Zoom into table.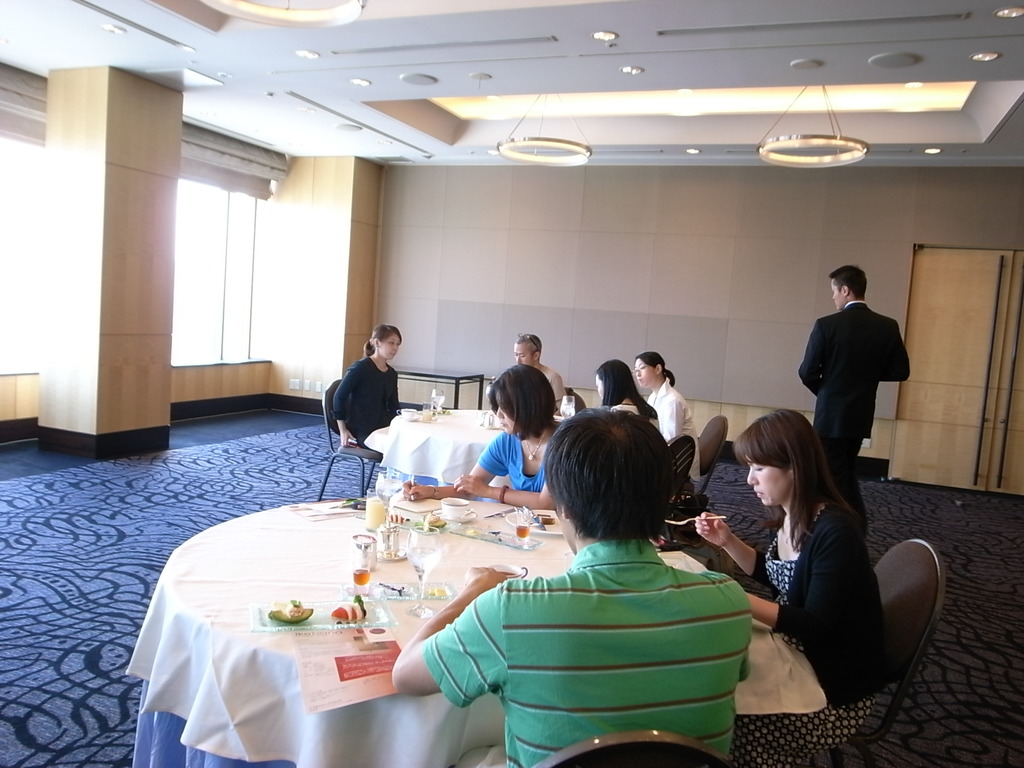
Zoom target: 132,433,918,753.
